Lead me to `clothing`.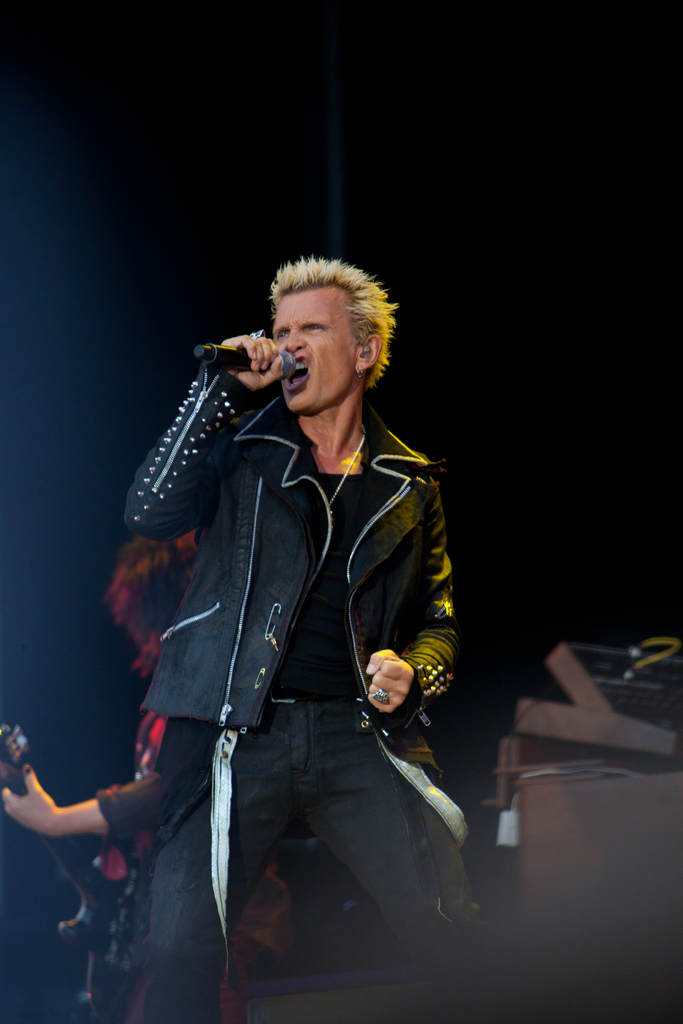
Lead to <region>85, 696, 351, 1016</region>.
